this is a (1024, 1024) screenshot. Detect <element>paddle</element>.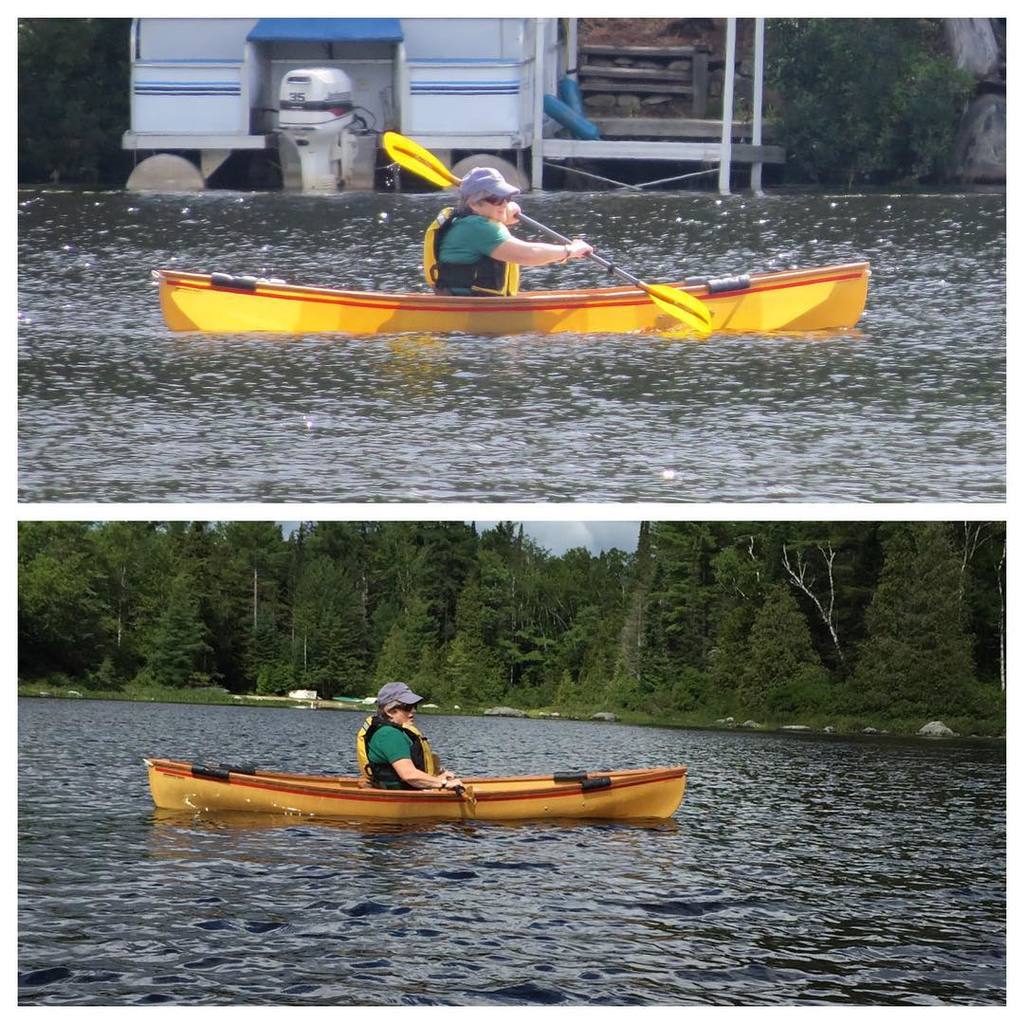
box(379, 130, 711, 338).
